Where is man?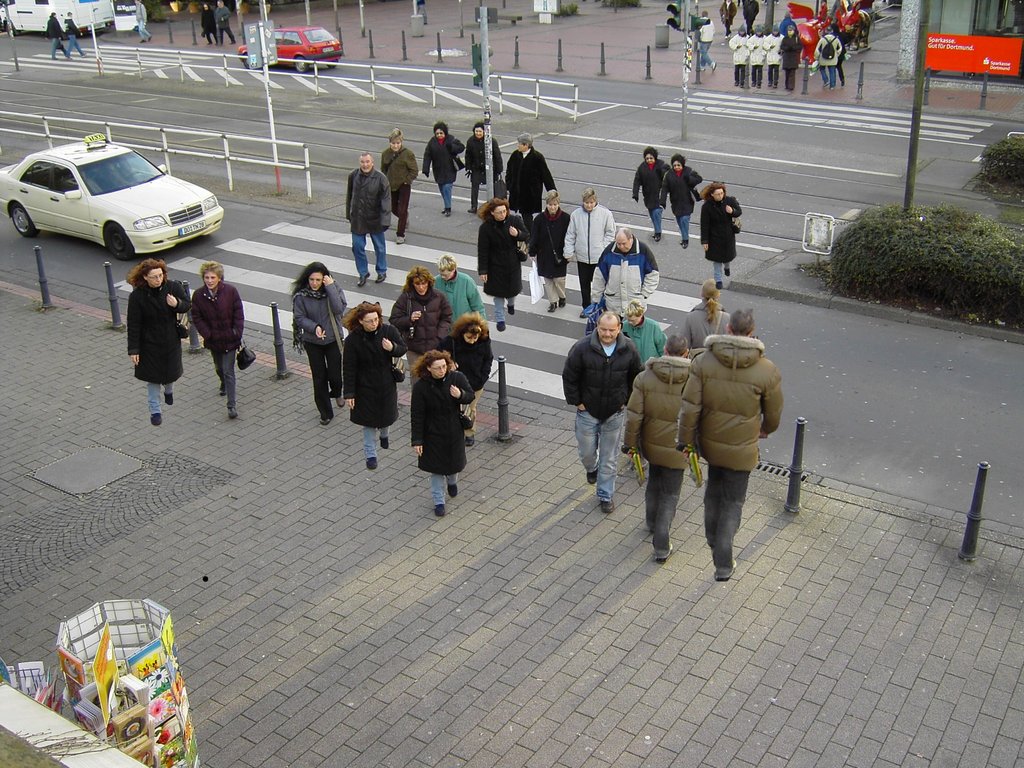
box=[748, 26, 765, 88].
